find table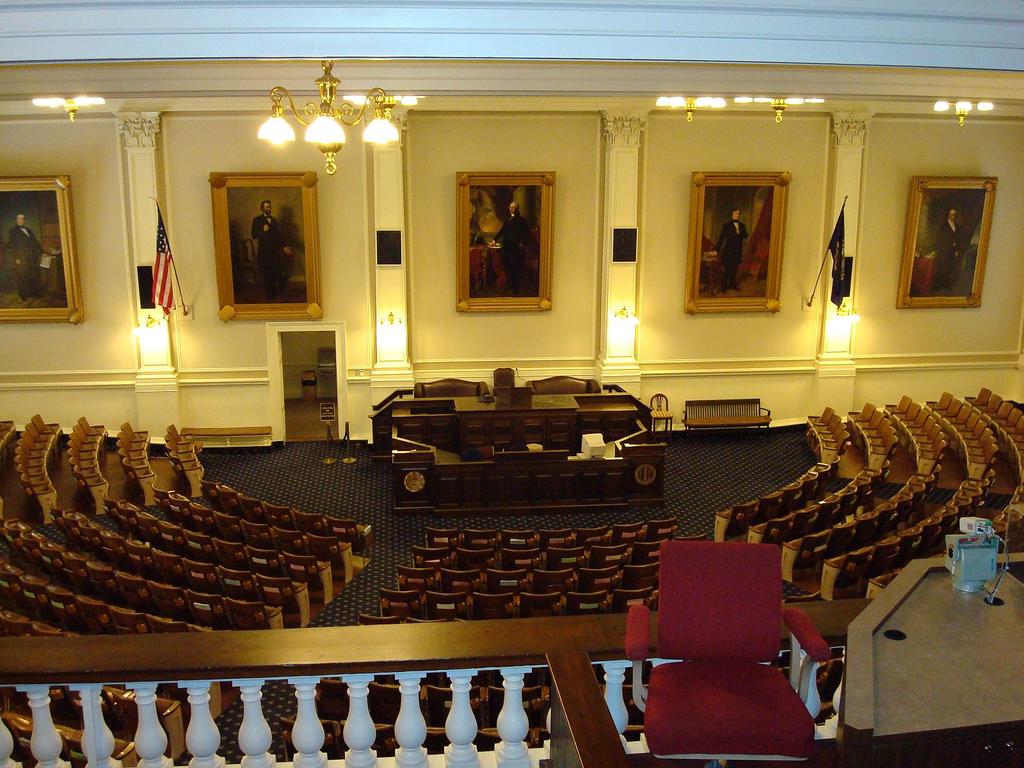
(372,394,652,463)
